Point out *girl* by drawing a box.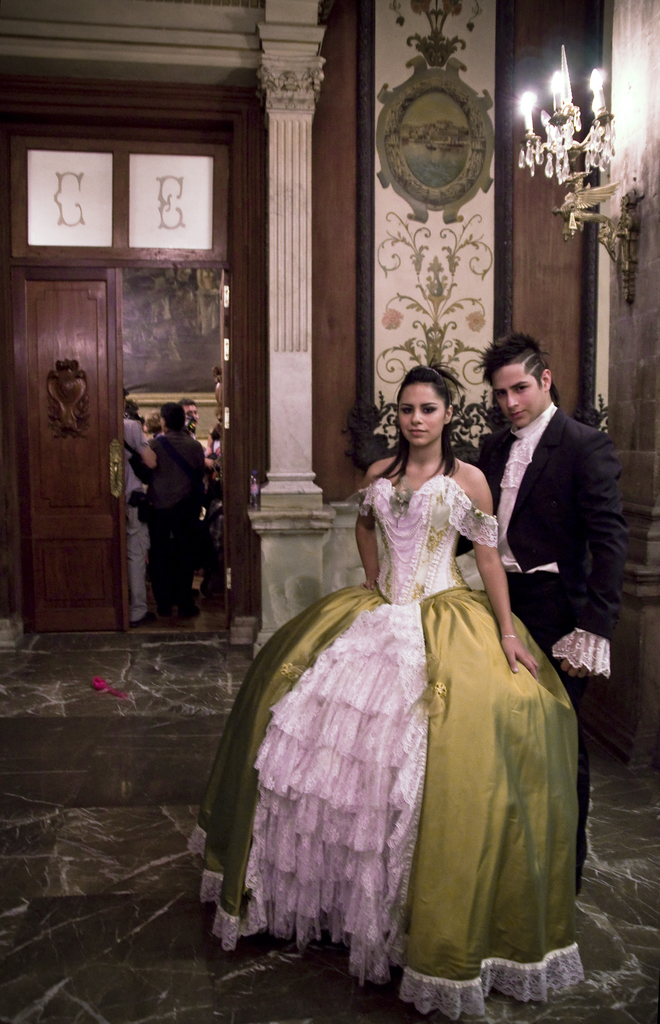
locate(194, 371, 582, 1023).
